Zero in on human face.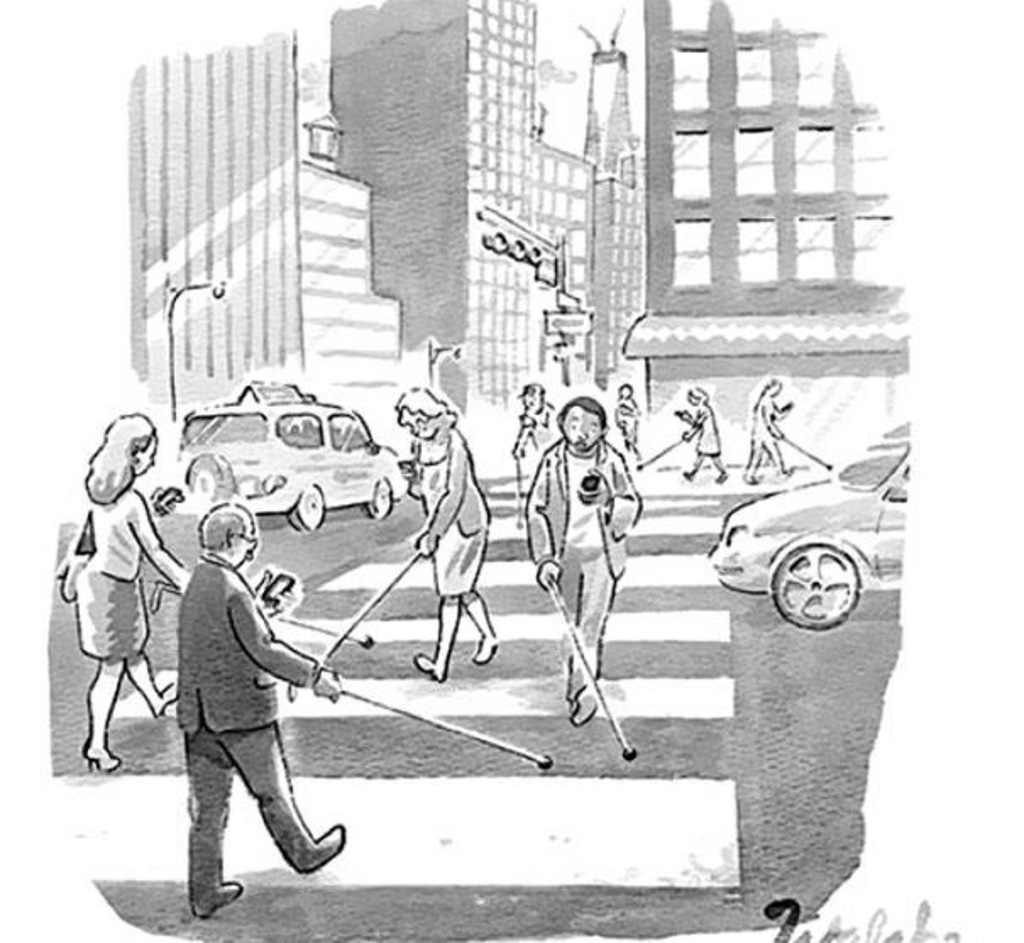
Zeroed in: BBox(396, 411, 440, 437).
